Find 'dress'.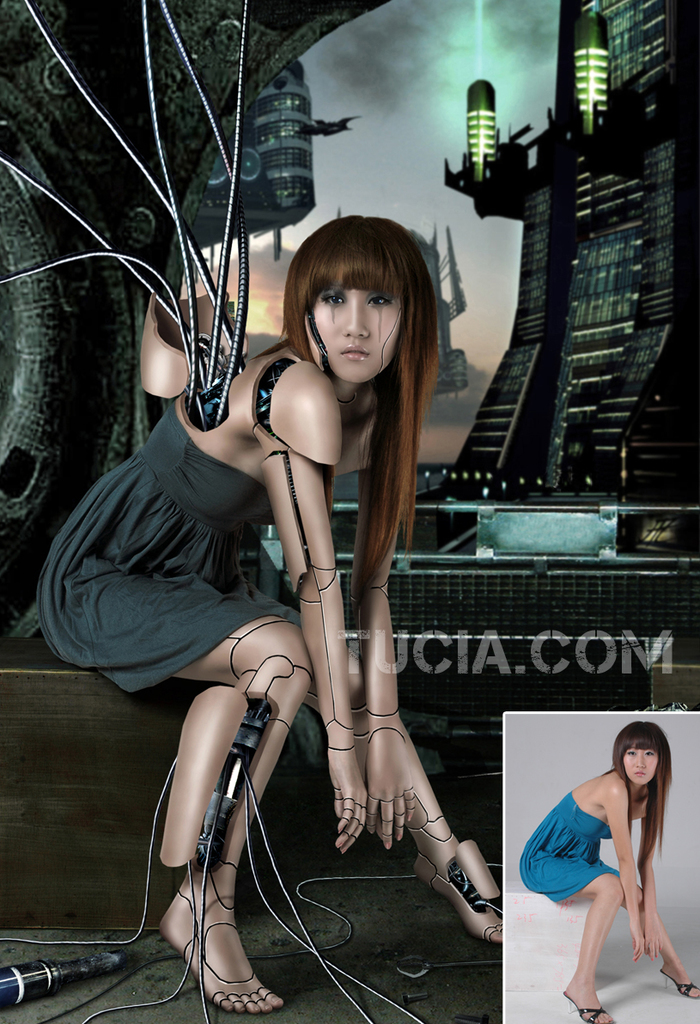
510,788,631,930.
